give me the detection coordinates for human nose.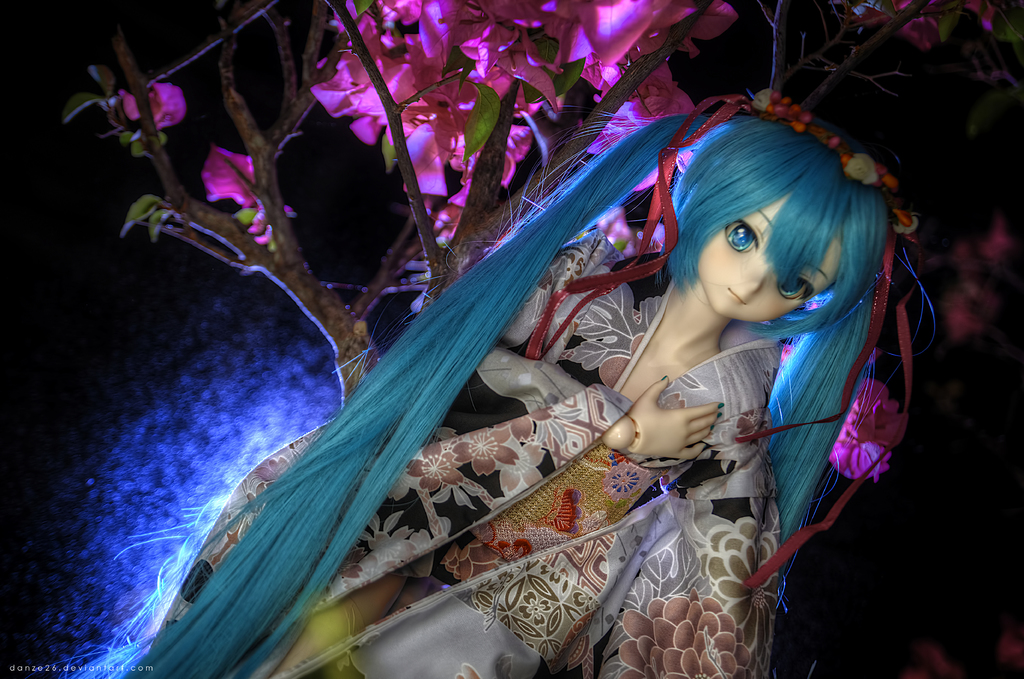
746, 271, 769, 297.
